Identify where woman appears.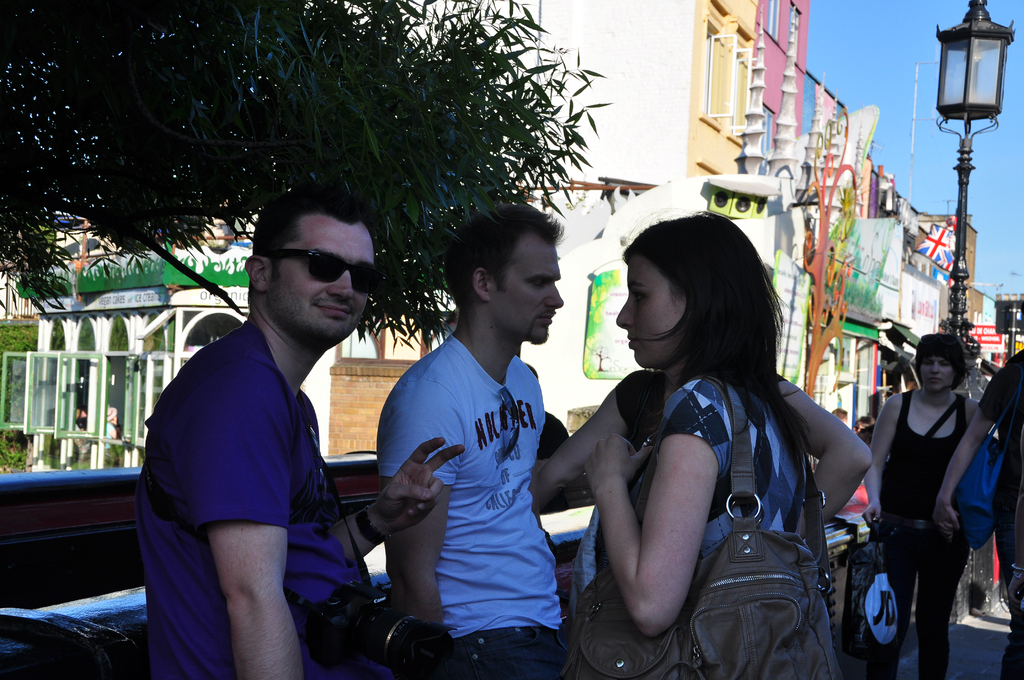
Appears at box(862, 333, 976, 679).
